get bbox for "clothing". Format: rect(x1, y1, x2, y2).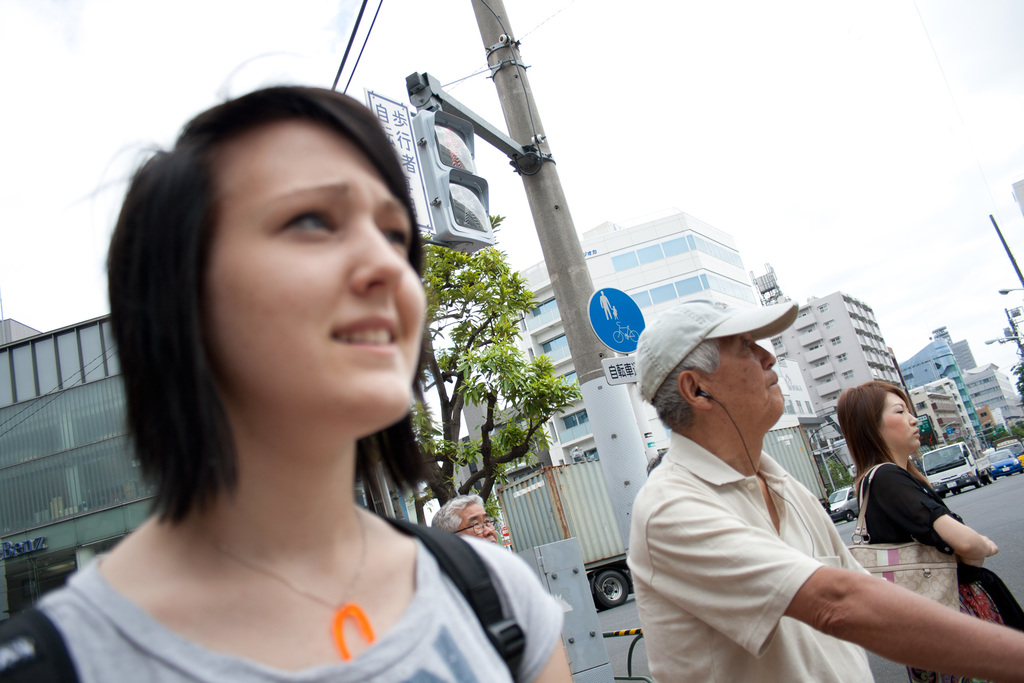
rect(0, 557, 559, 682).
